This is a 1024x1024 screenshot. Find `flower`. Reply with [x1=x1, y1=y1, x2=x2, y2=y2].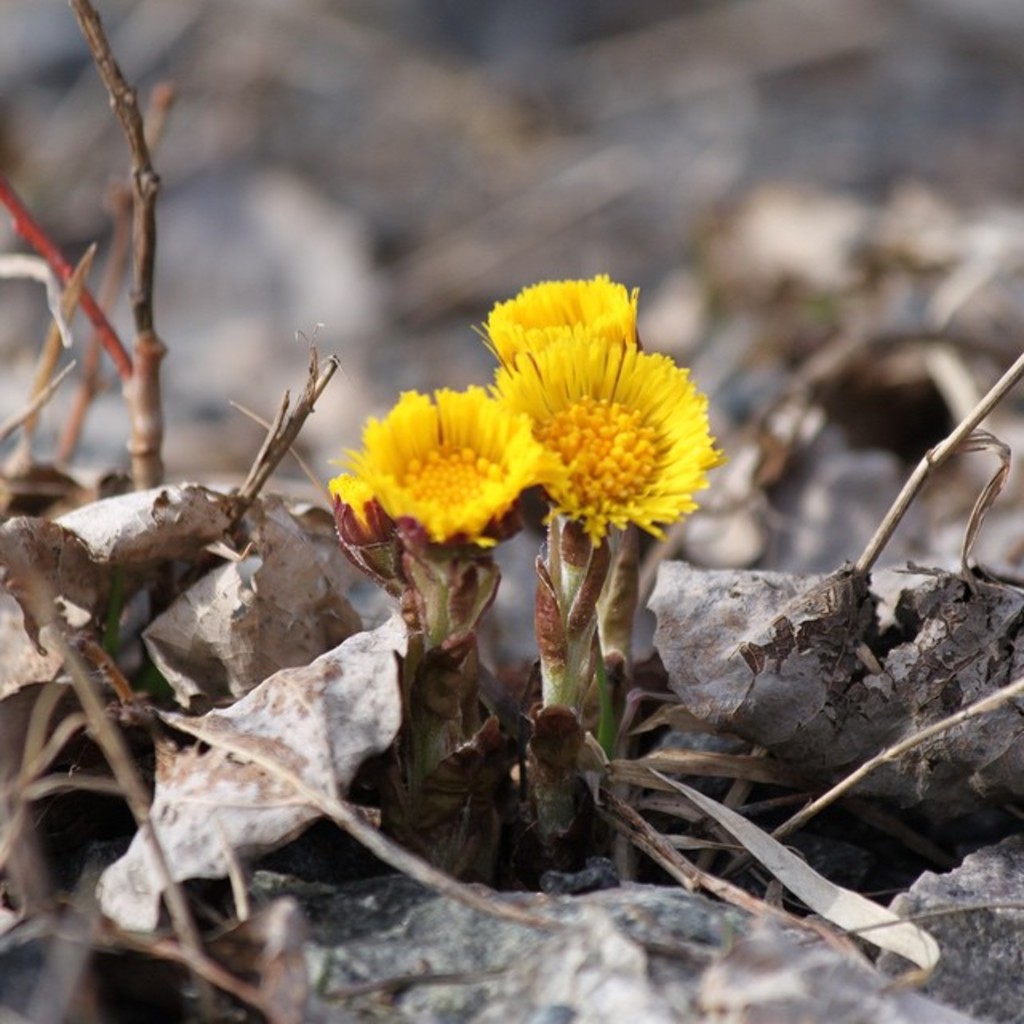
[x1=486, y1=323, x2=723, y2=546].
